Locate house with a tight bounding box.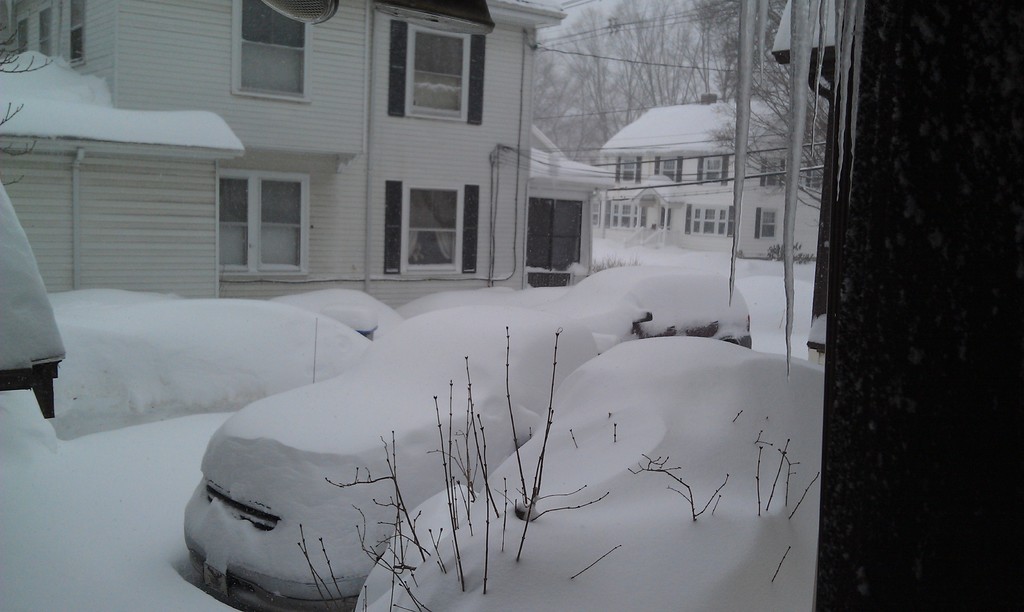
1 108 255 300.
